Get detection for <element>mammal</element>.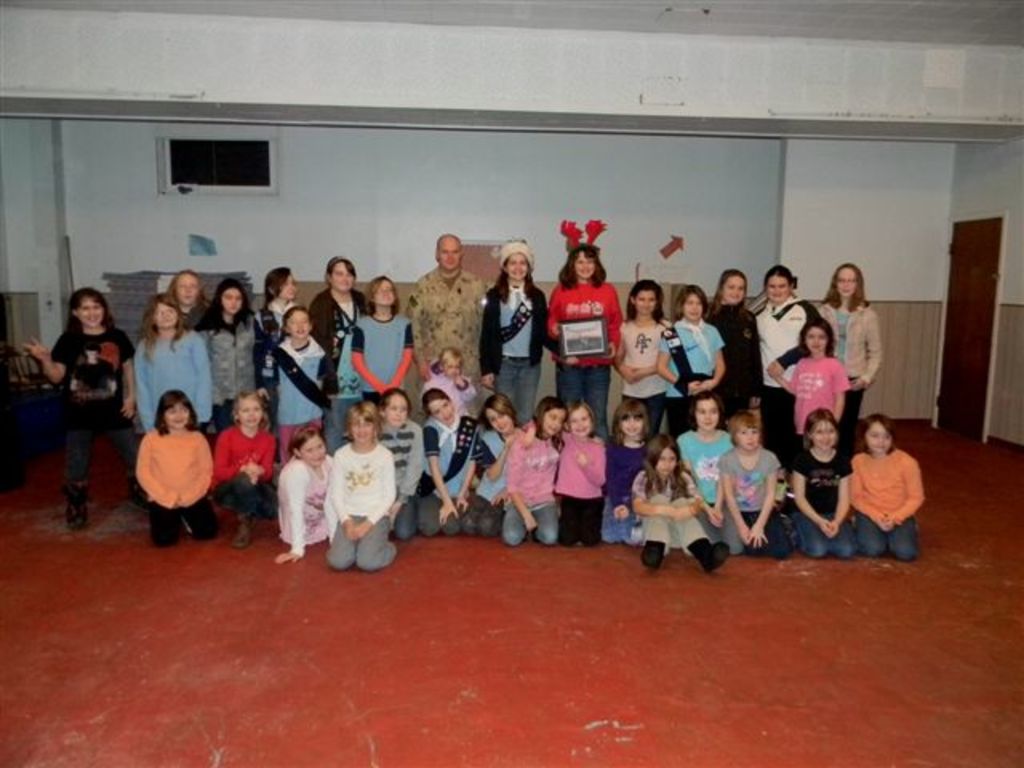
Detection: [x1=592, y1=398, x2=659, y2=552].
